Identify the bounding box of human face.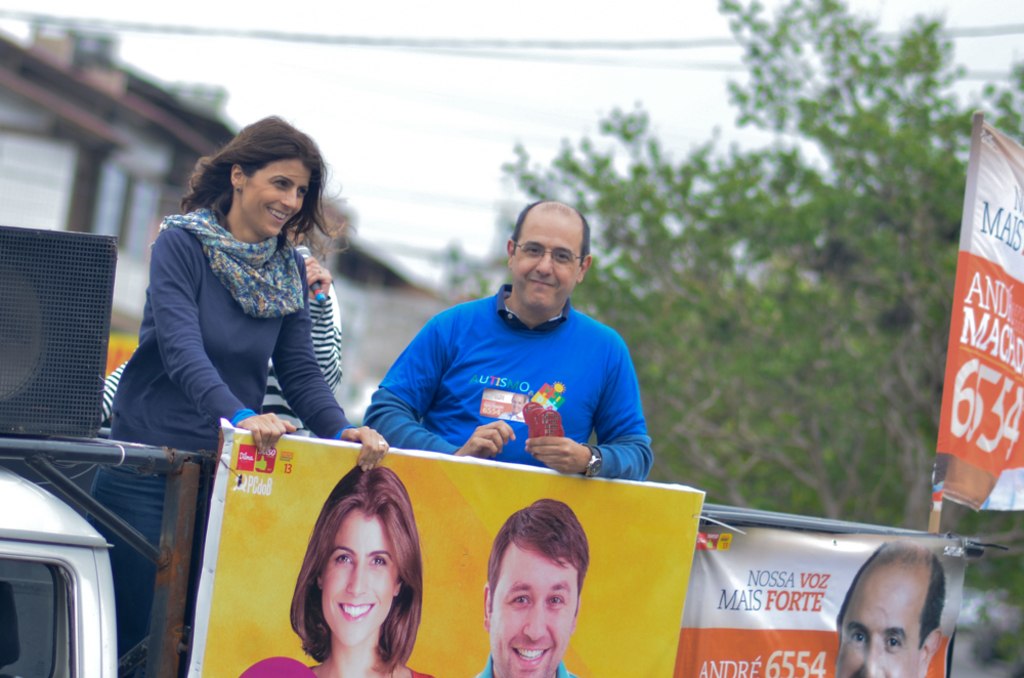
select_region(327, 512, 392, 648).
